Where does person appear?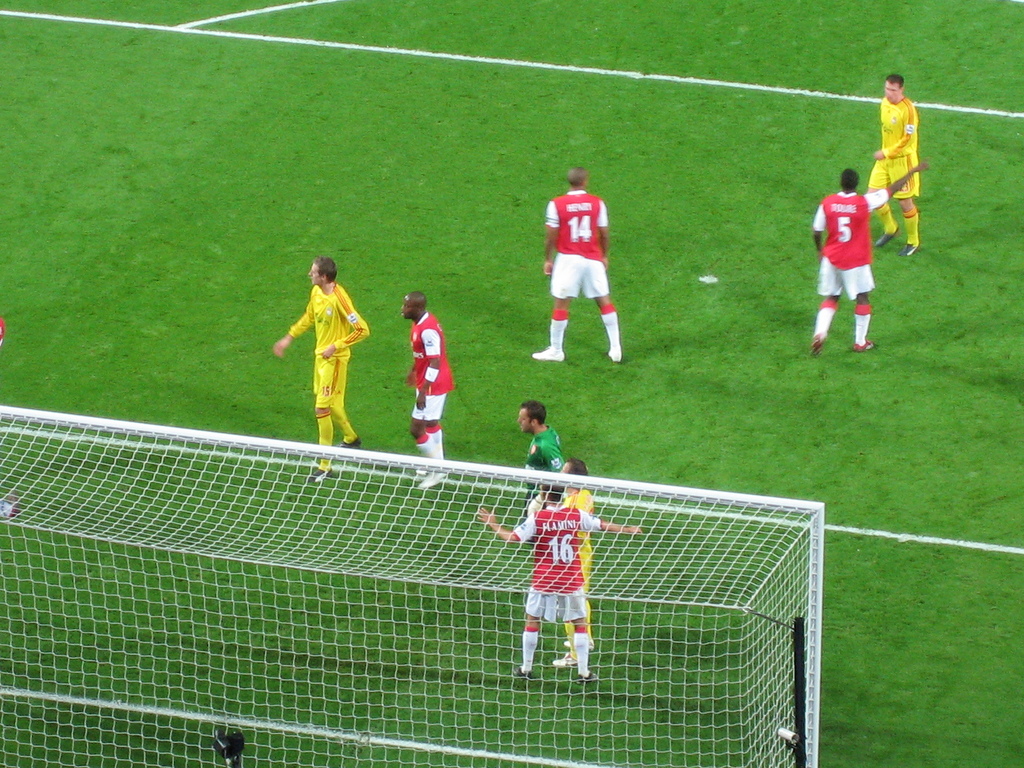
Appears at [868, 76, 929, 254].
